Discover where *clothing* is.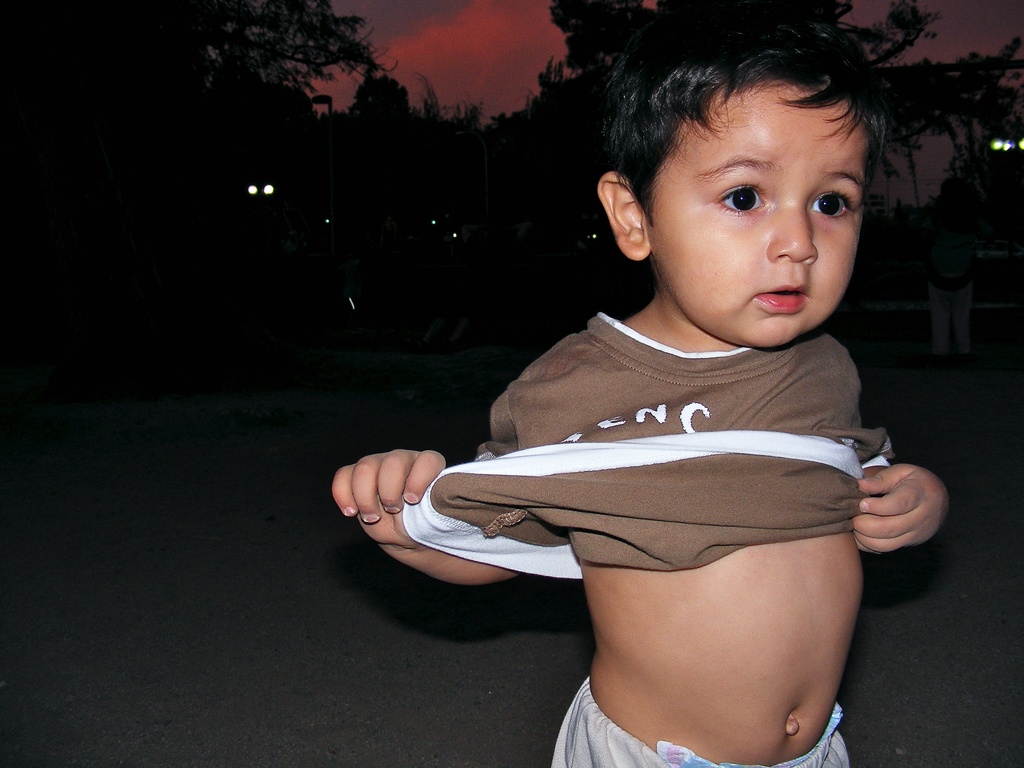
Discovered at <region>401, 308, 895, 577</region>.
